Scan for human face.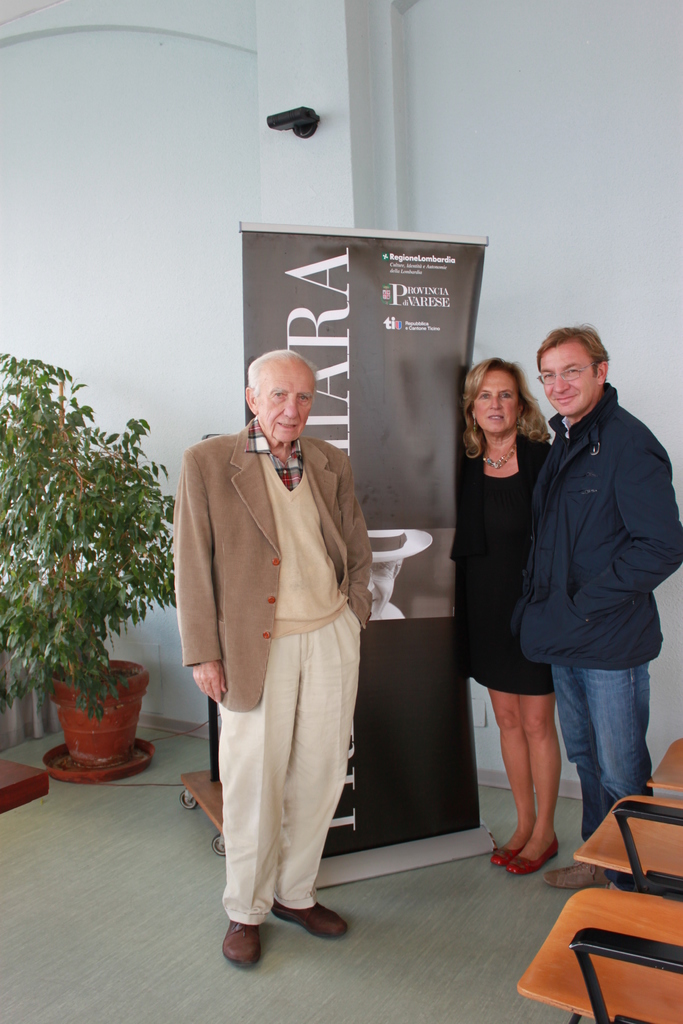
Scan result: locate(472, 370, 523, 438).
